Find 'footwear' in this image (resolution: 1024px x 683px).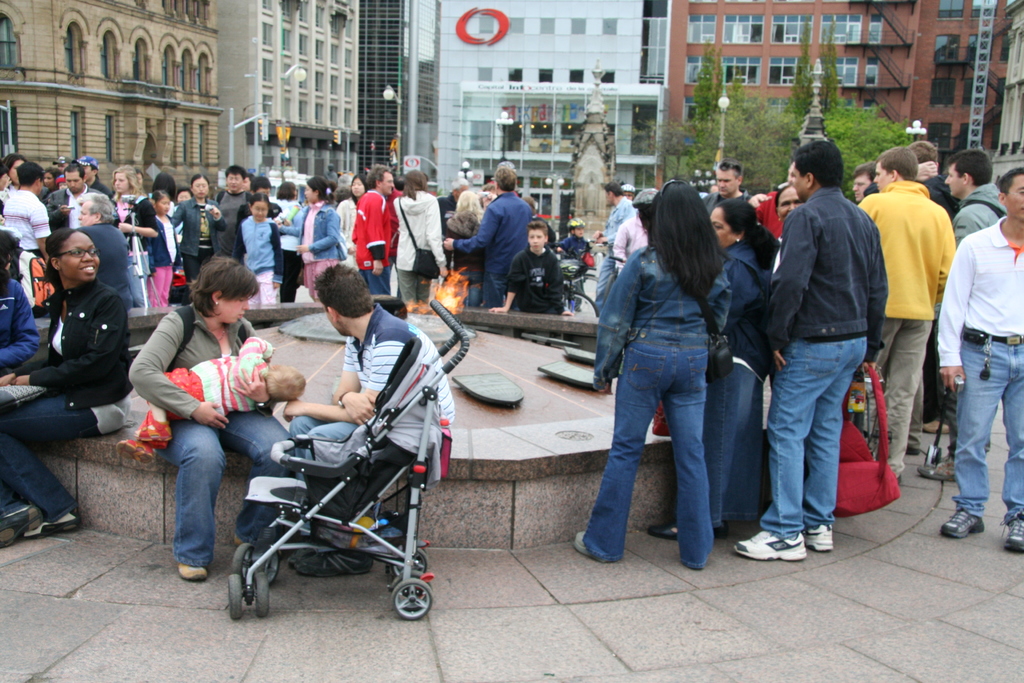
(x1=998, y1=516, x2=1023, y2=554).
